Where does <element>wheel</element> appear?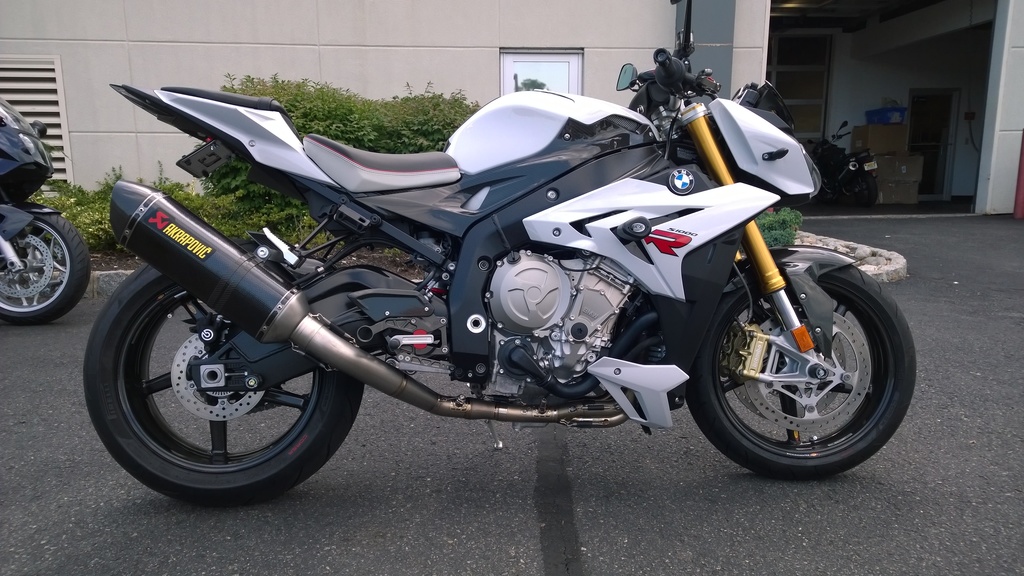
Appears at detection(851, 169, 879, 206).
